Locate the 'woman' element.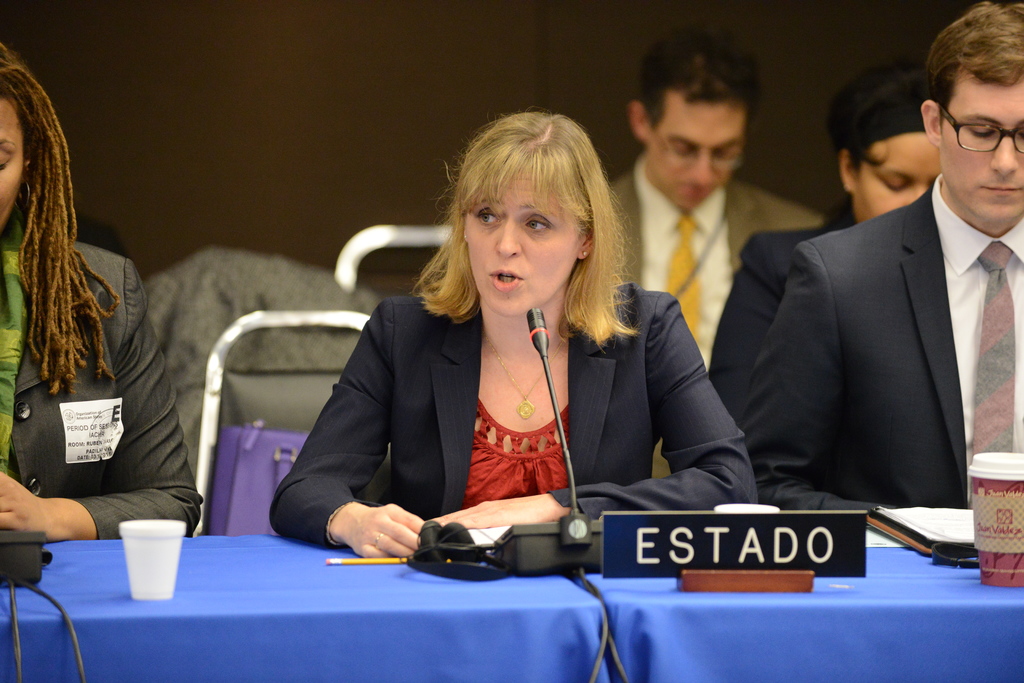
Element bbox: select_region(284, 159, 801, 611).
